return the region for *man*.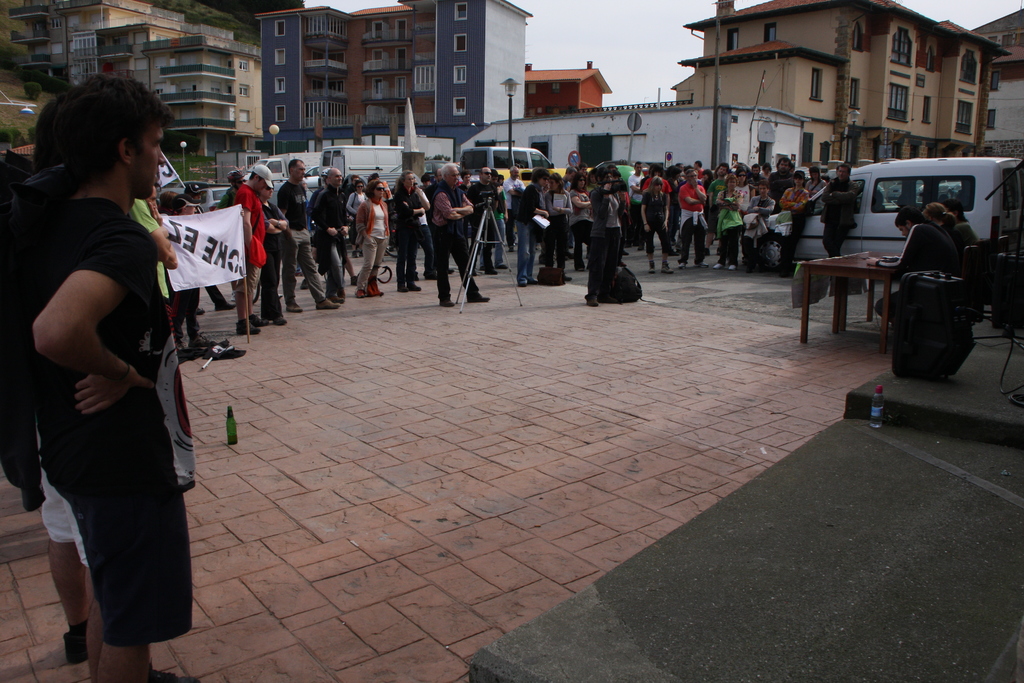
locate(868, 211, 960, 315).
